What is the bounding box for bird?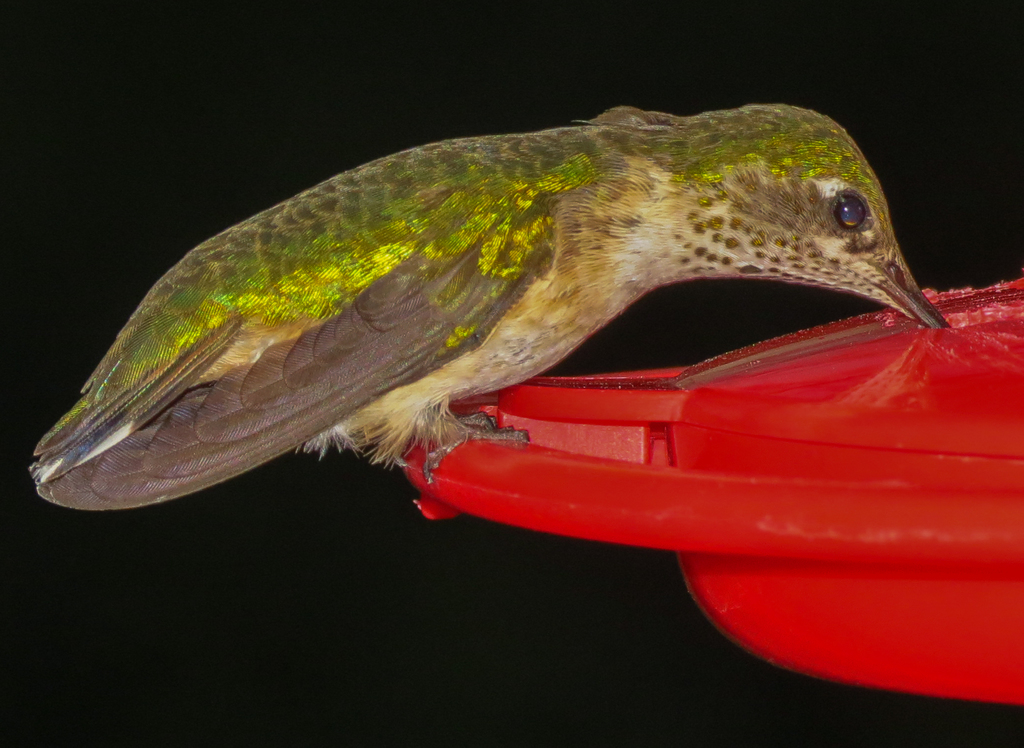
(left=41, top=99, right=970, bottom=541).
